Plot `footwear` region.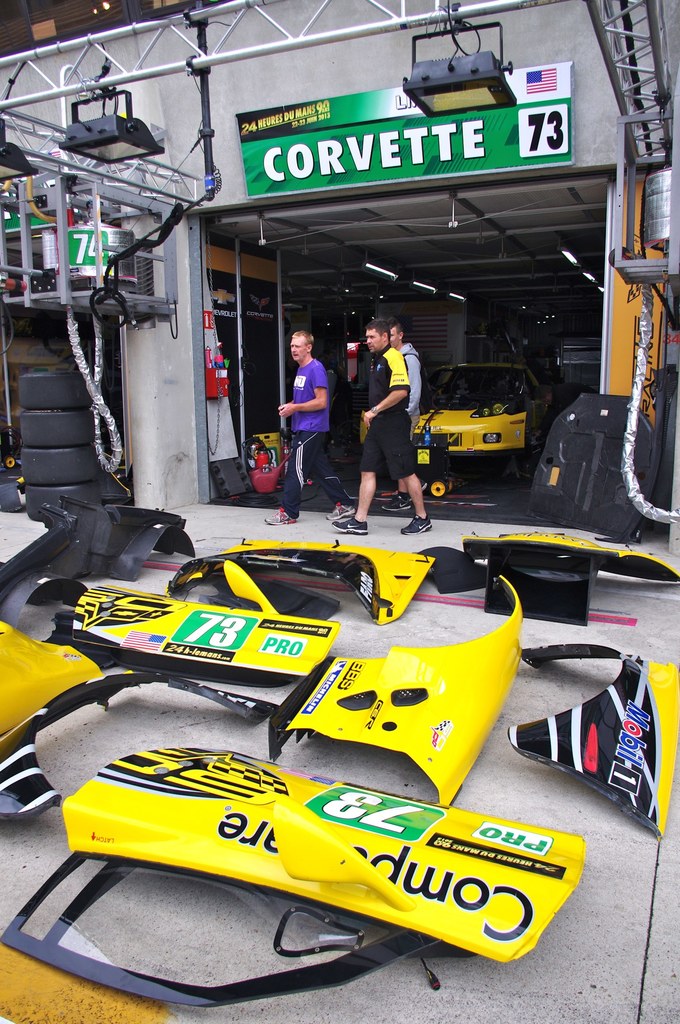
Plotted at bbox=(327, 502, 355, 519).
